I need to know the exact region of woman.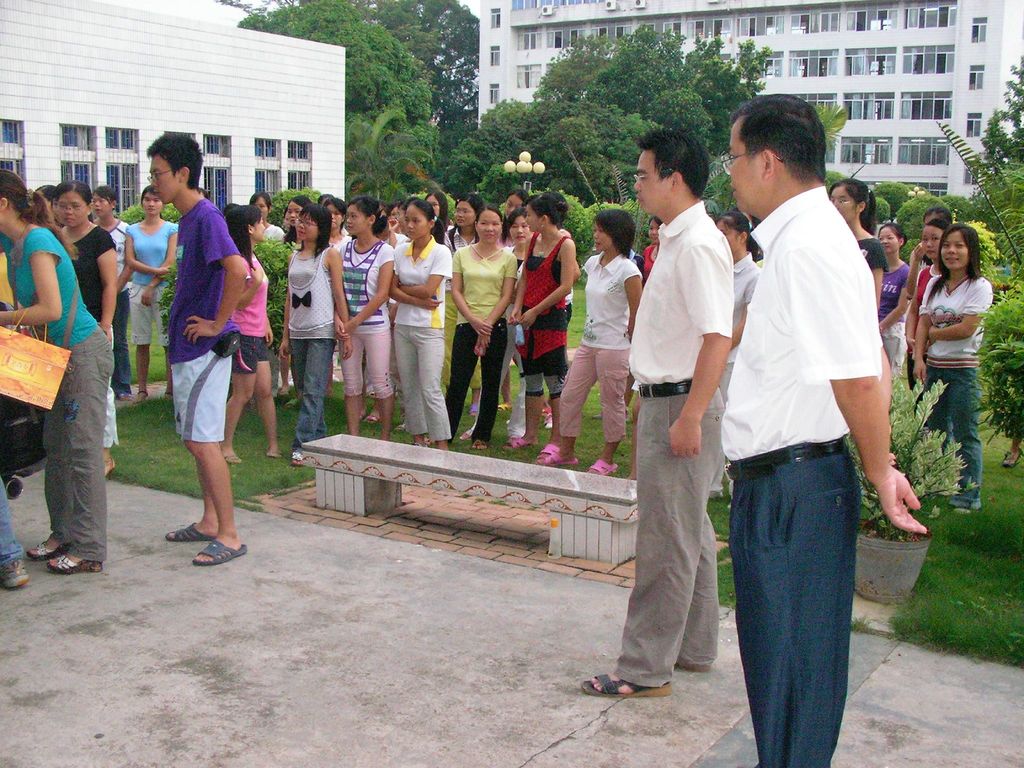
Region: detection(248, 193, 284, 243).
